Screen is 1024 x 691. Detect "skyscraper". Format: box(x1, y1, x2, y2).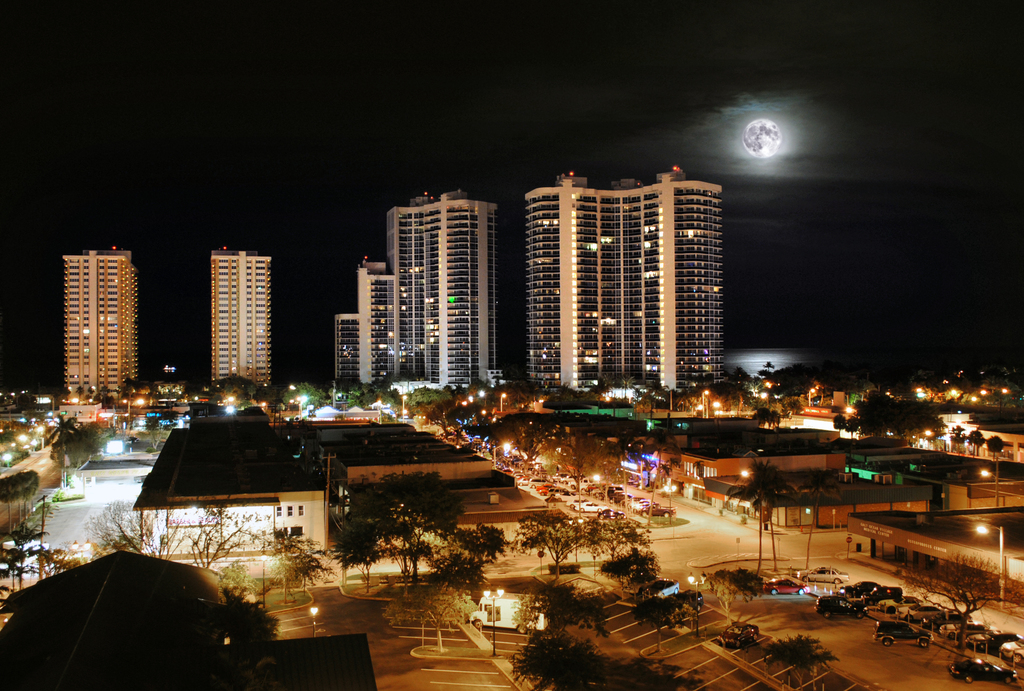
box(497, 165, 748, 414).
